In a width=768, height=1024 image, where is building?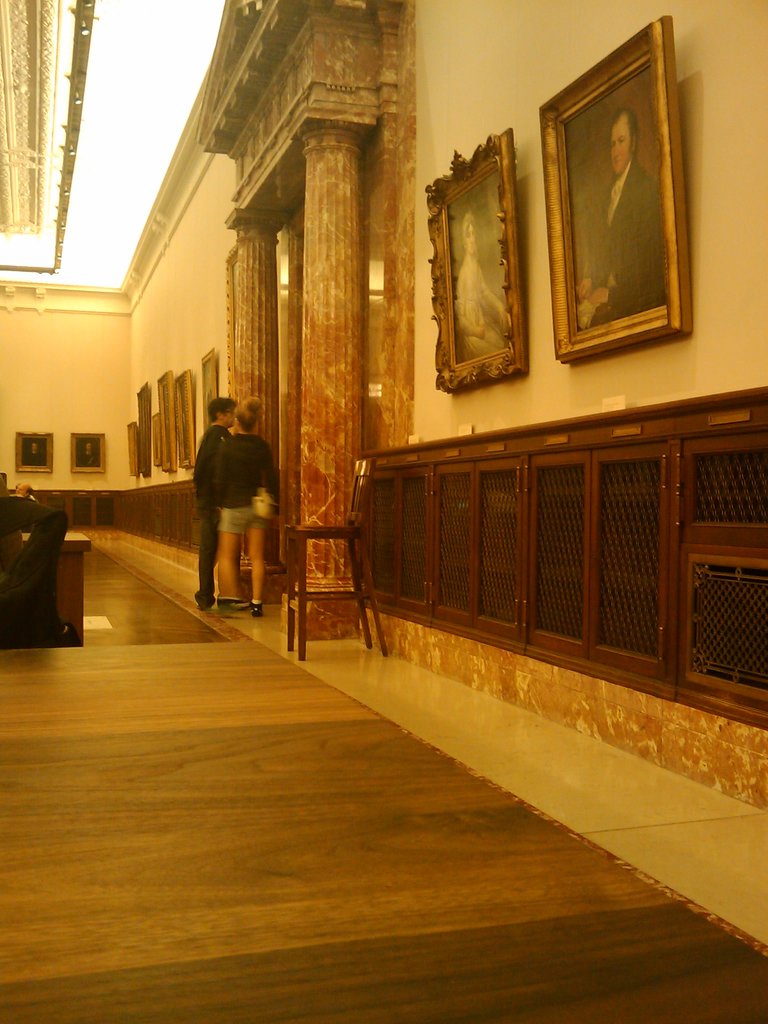
[0, 0, 767, 1023].
